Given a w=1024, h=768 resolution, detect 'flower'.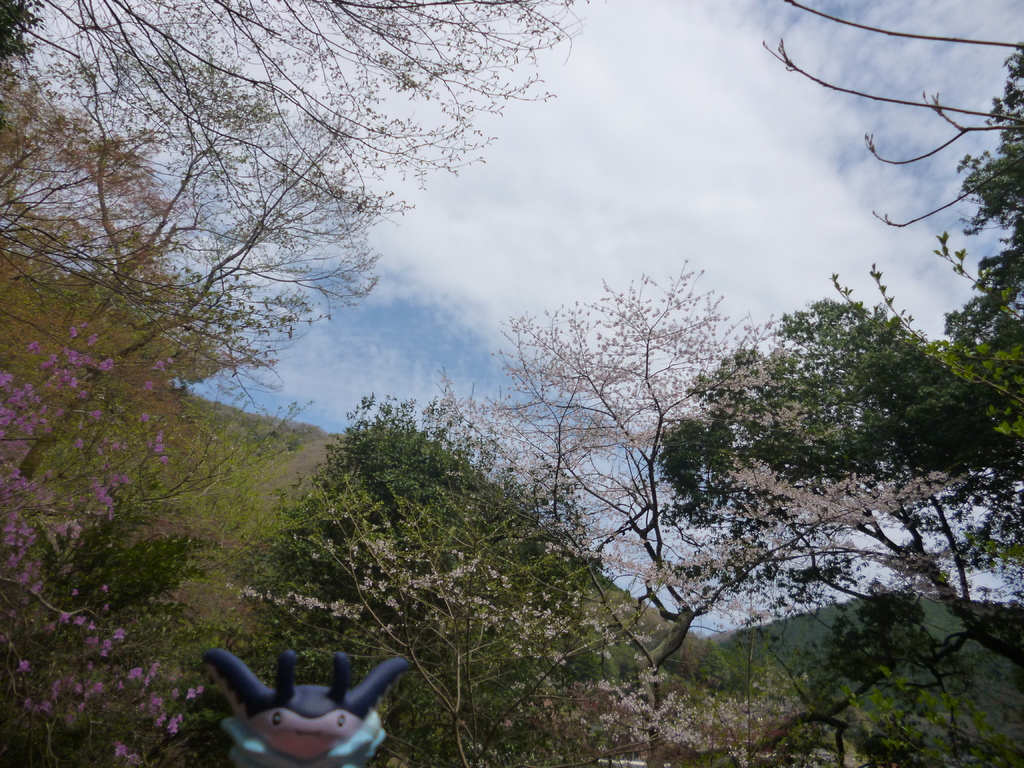
detection(65, 324, 78, 339).
